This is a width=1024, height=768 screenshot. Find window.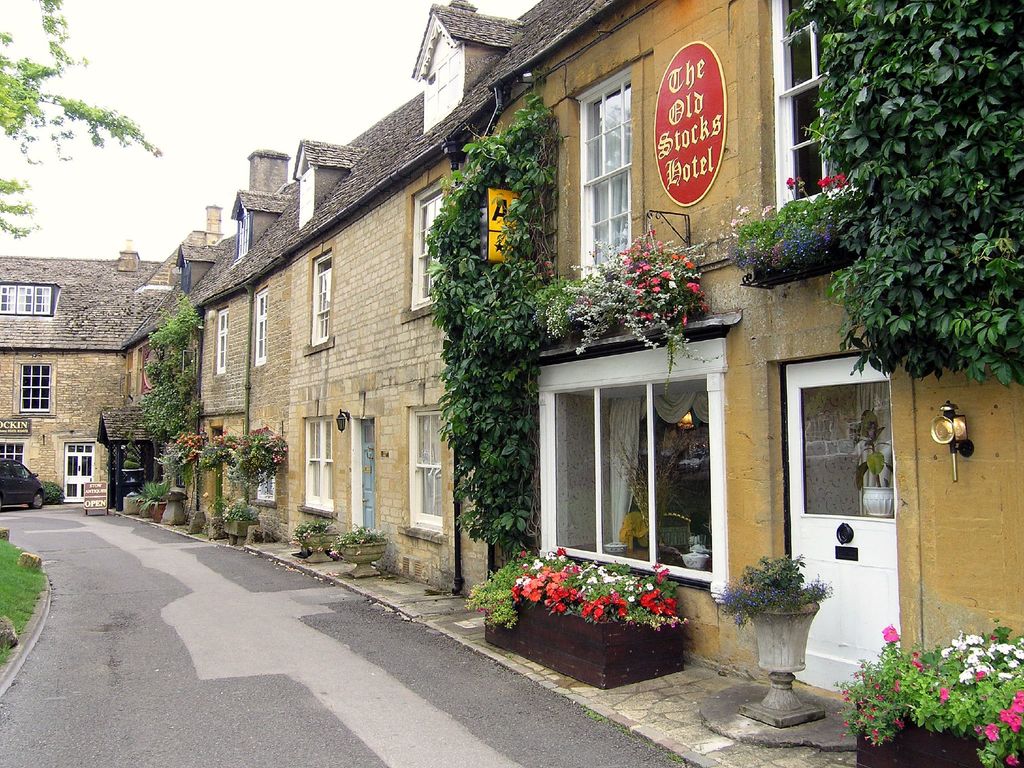
Bounding box: rect(250, 430, 276, 506).
